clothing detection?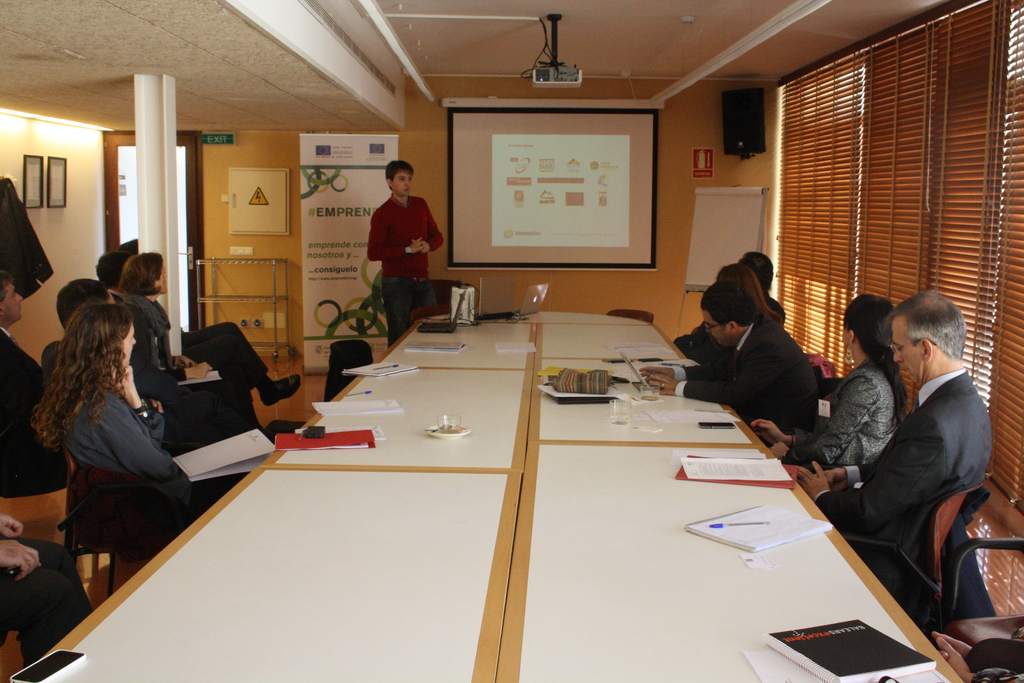
(x1=941, y1=486, x2=997, y2=624)
